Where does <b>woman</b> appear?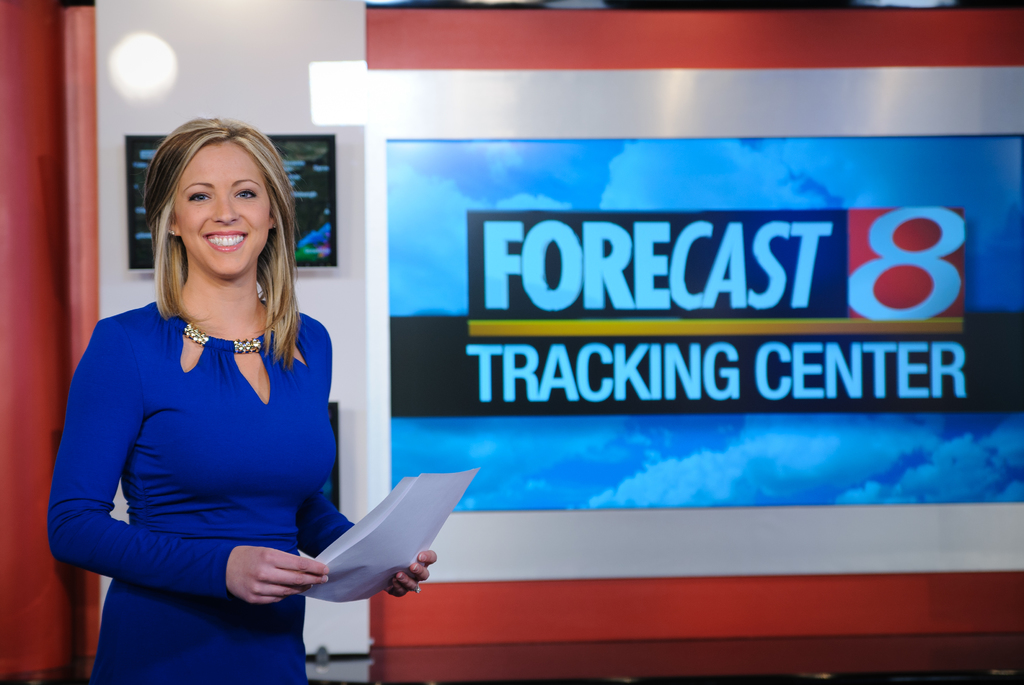
Appears at pyautogui.locateOnScreen(76, 84, 333, 586).
